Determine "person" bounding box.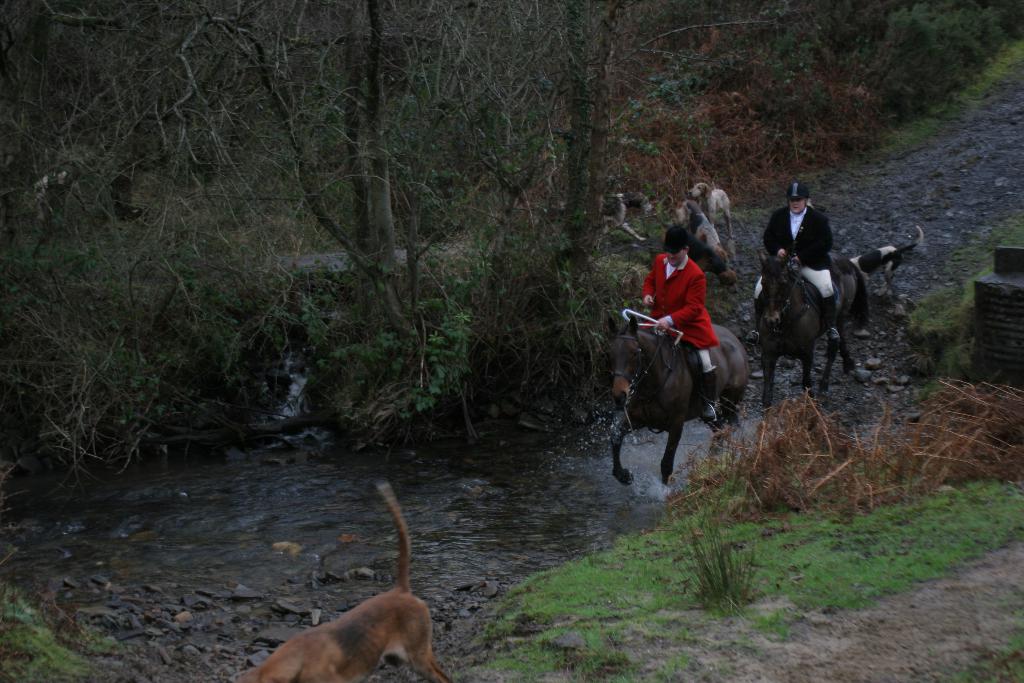
Determined: [left=766, top=178, right=834, bottom=343].
